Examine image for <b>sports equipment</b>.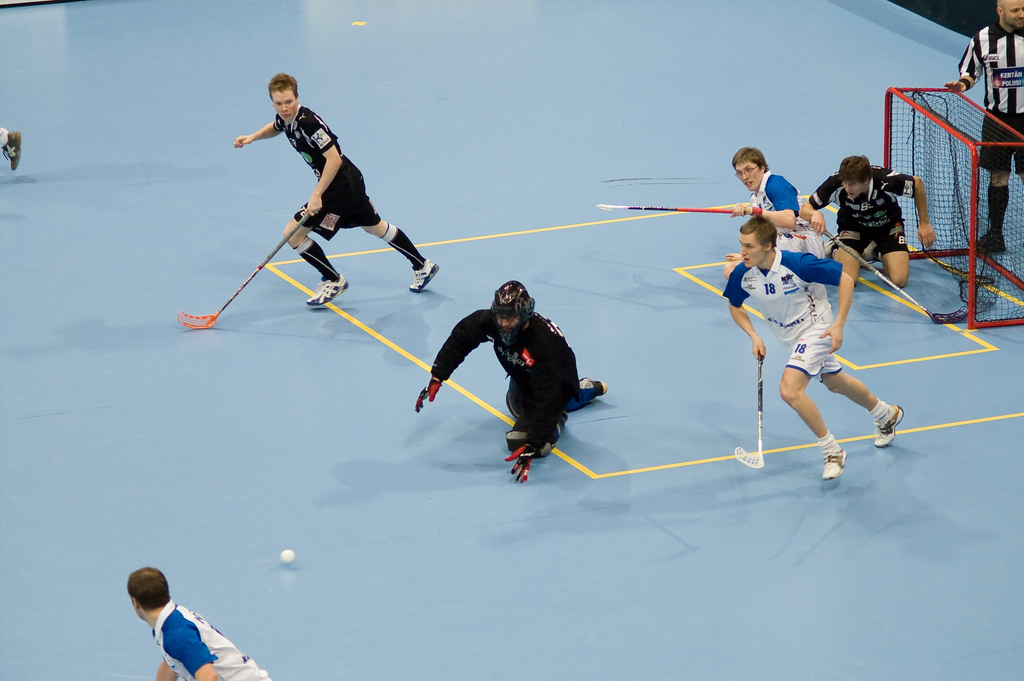
Examination result: (left=733, top=352, right=762, bottom=466).
